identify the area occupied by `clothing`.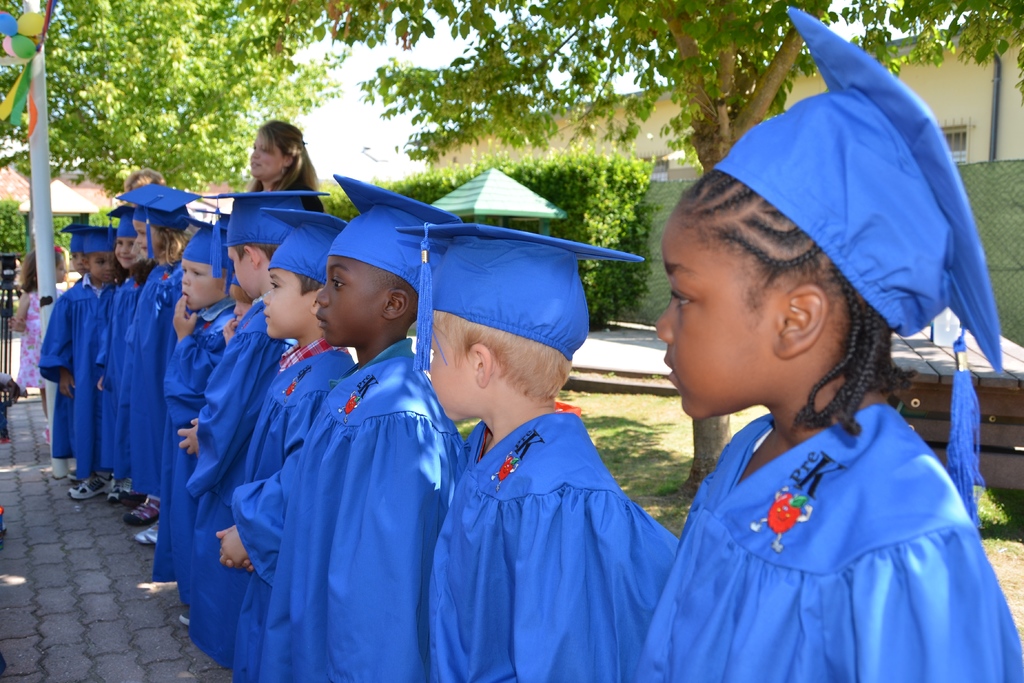
Area: 10,283,75,398.
